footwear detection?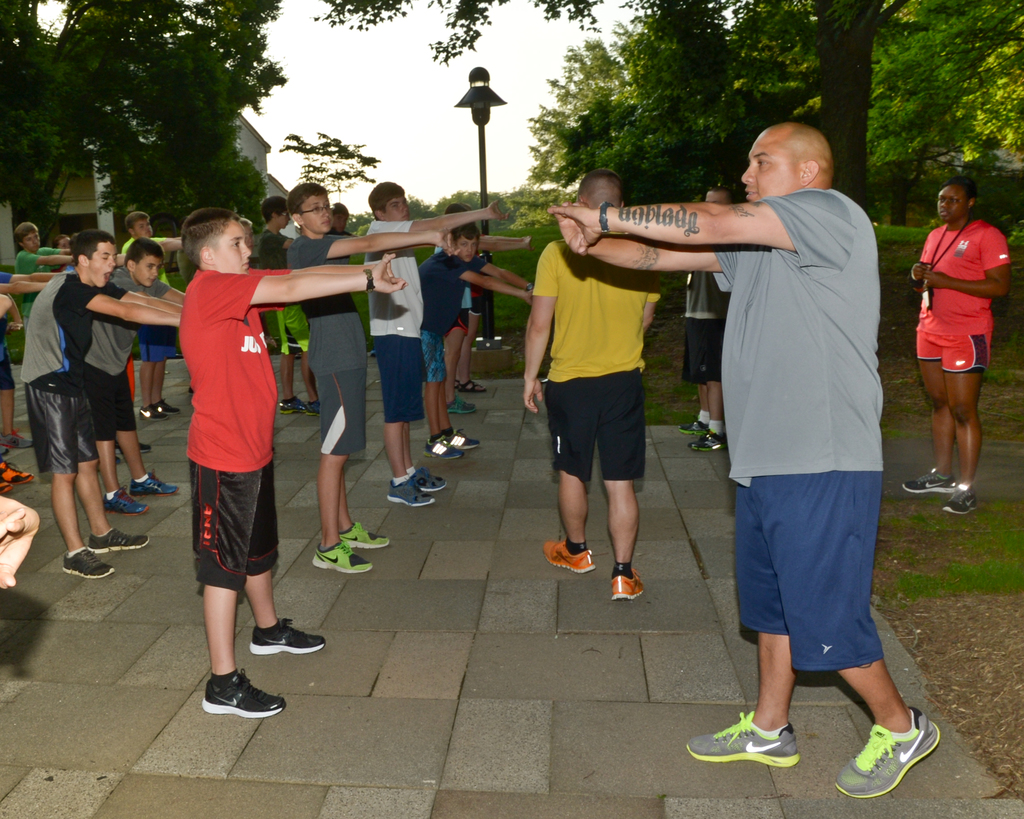
pyautogui.locateOnScreen(904, 469, 952, 497)
